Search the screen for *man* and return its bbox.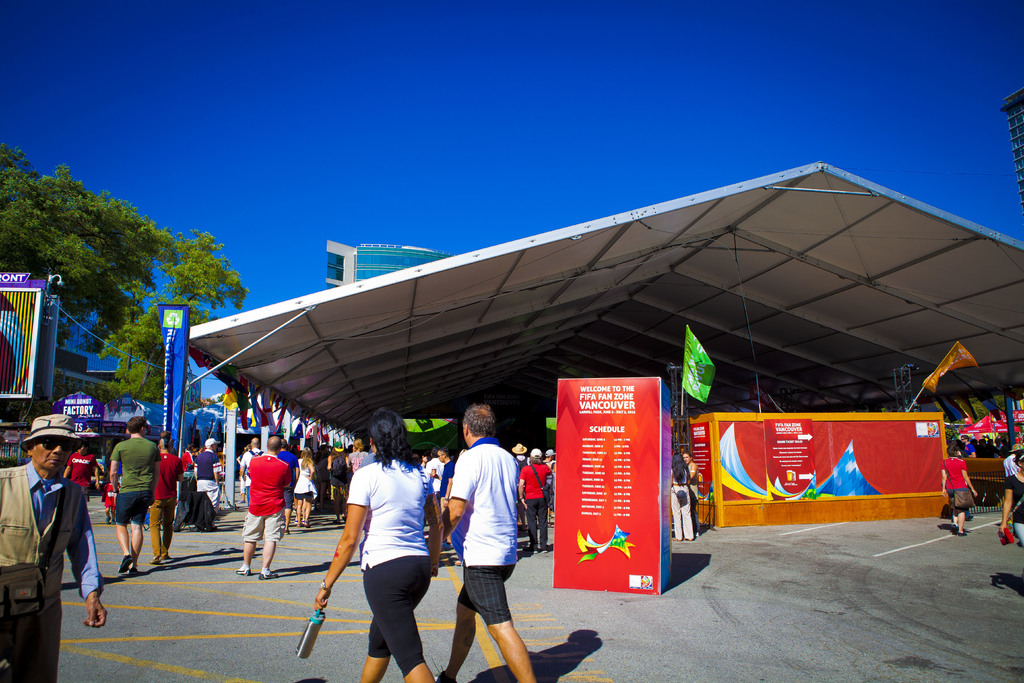
Found: rect(540, 445, 554, 518).
